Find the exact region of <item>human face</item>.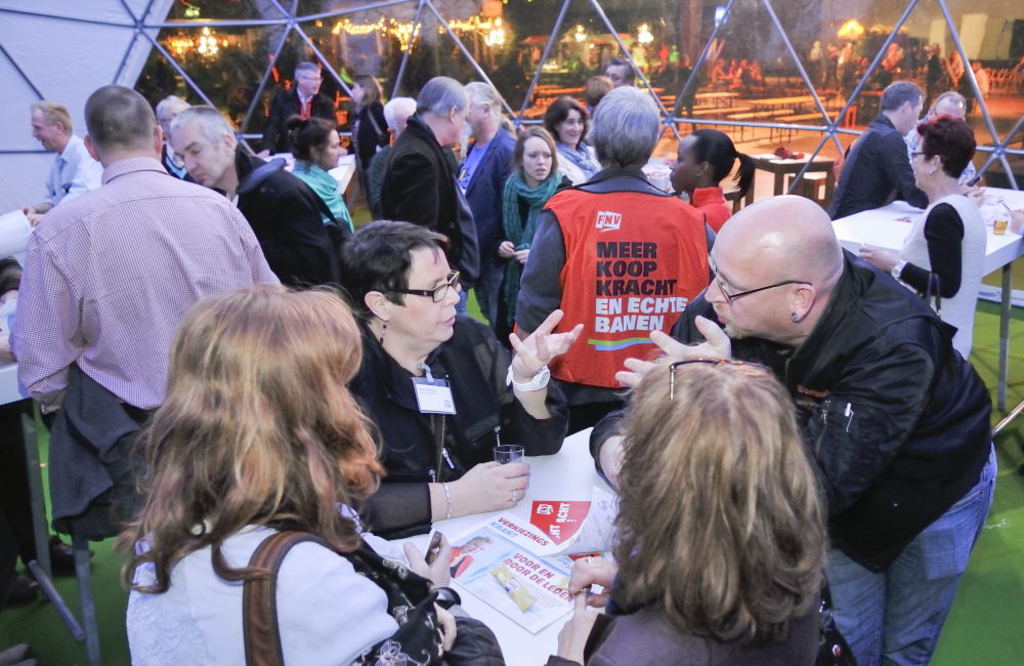
Exact region: select_region(702, 230, 785, 342).
